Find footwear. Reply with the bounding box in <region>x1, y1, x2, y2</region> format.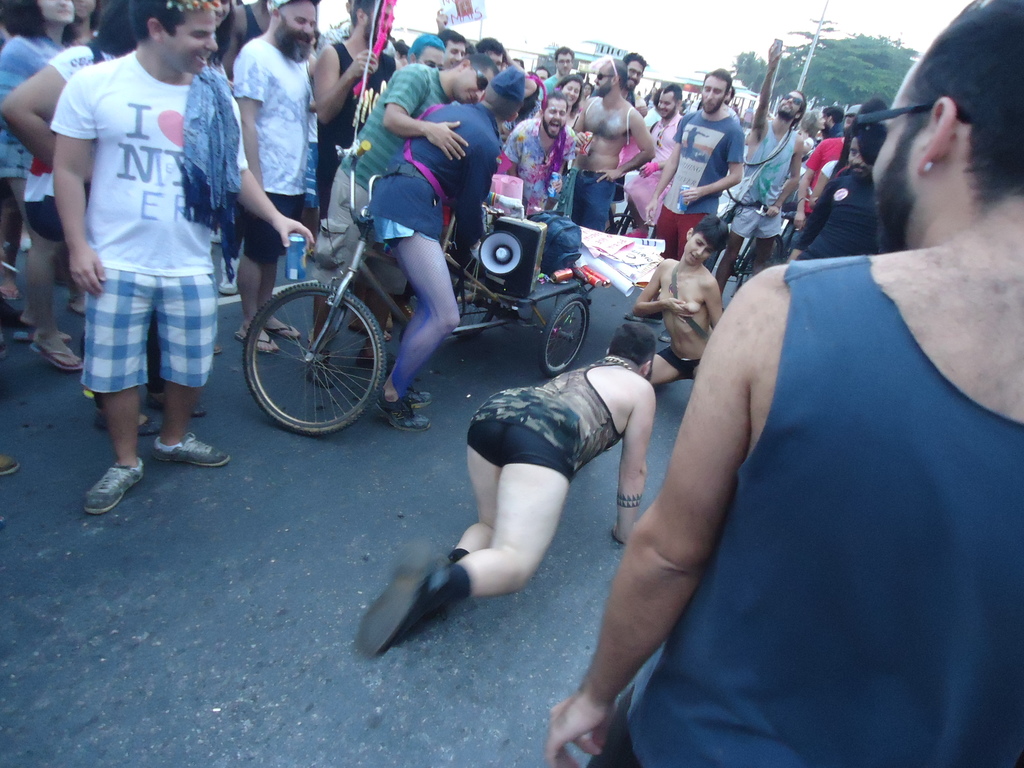
<region>81, 451, 152, 516</region>.
